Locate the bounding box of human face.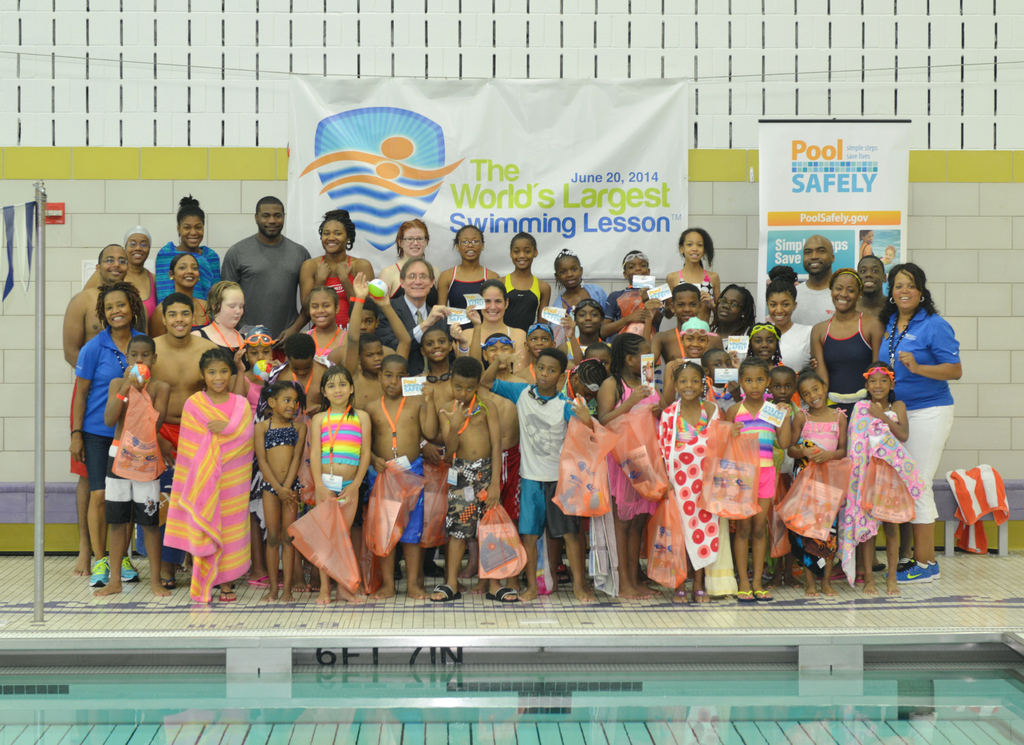
Bounding box: (left=105, top=288, right=135, bottom=326).
